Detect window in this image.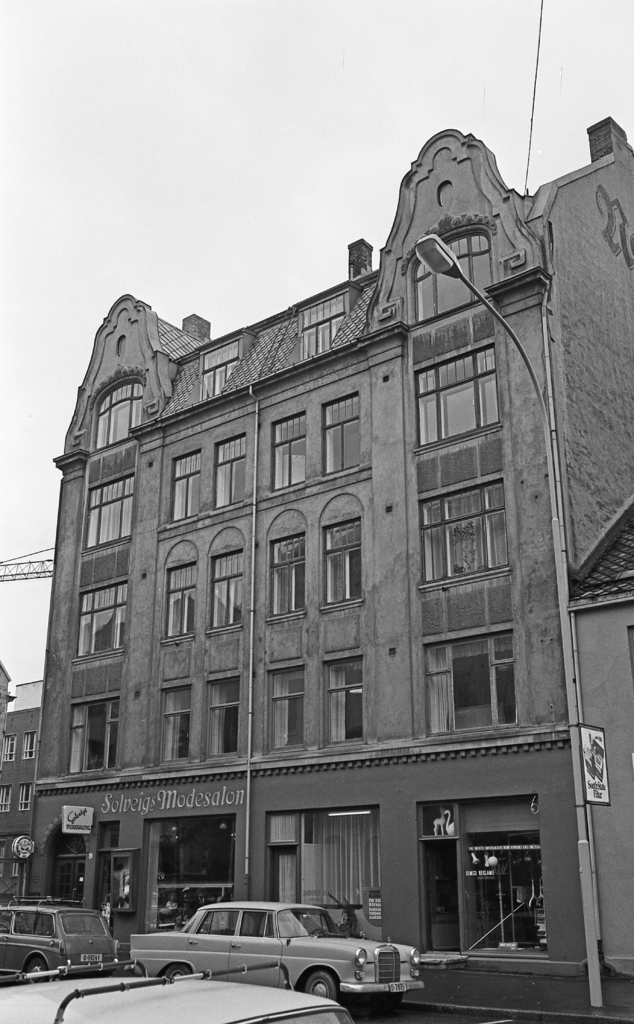
Detection: [414, 479, 528, 591].
